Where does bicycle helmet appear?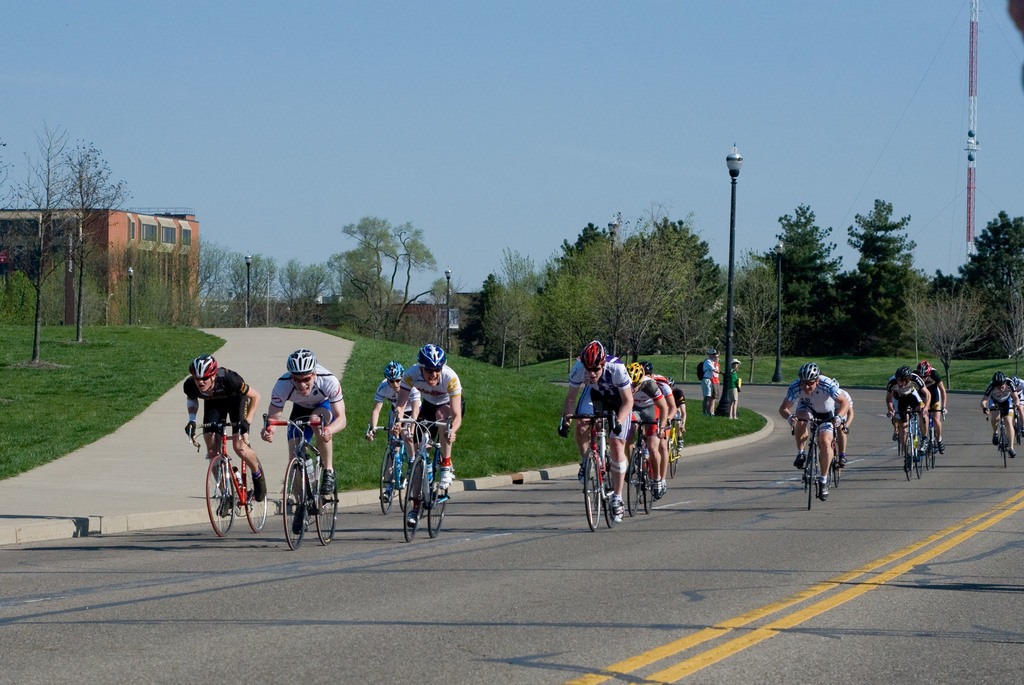
Appears at (575, 337, 605, 375).
